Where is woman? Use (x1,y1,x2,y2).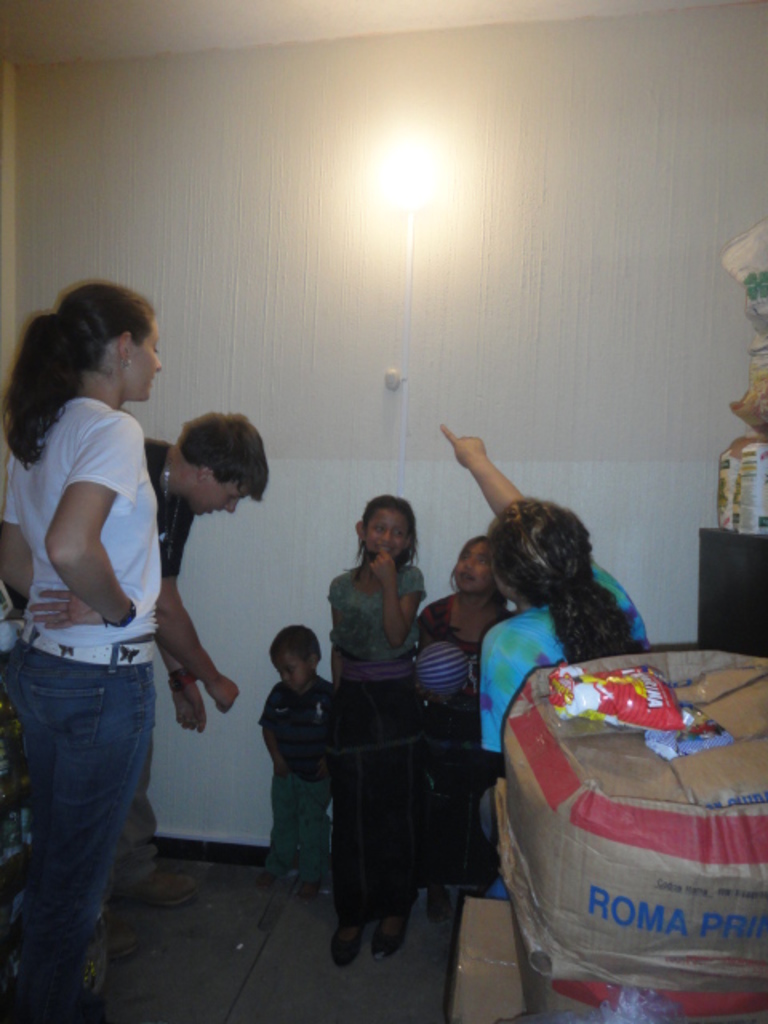
(0,248,200,1003).
